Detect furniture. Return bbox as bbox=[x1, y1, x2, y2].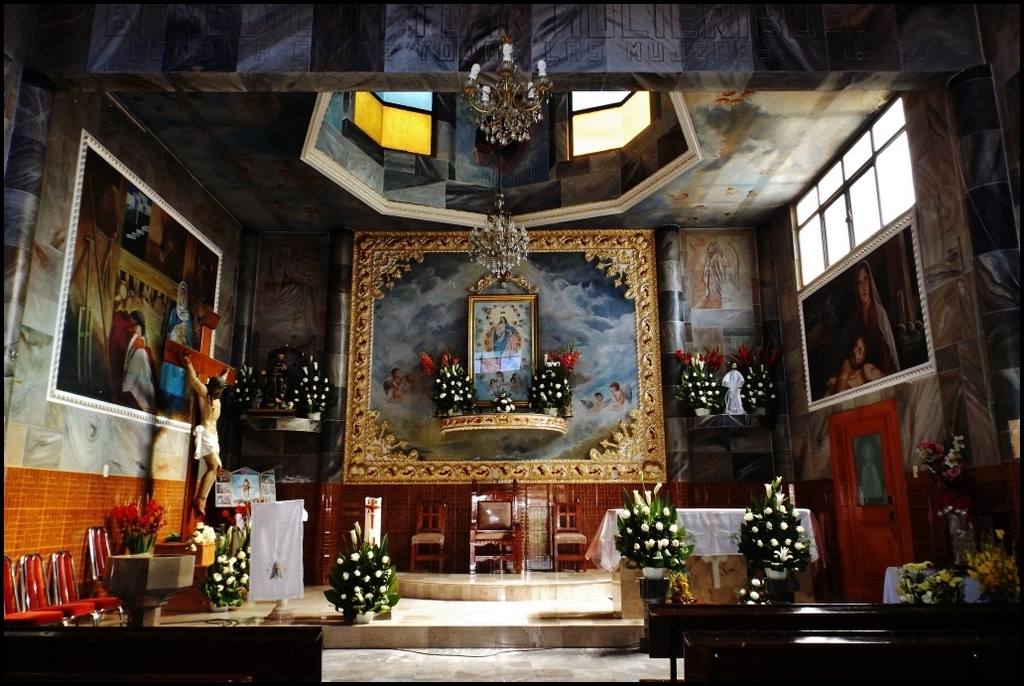
bbox=[470, 488, 524, 571].
